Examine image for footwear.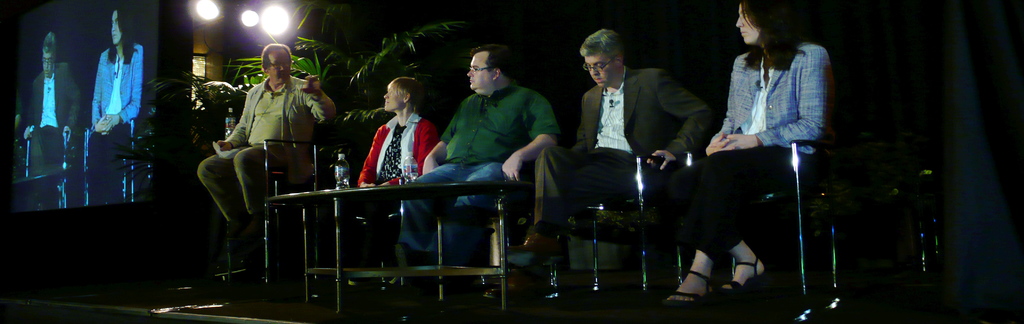
Examination result: l=506, t=228, r=566, b=268.
